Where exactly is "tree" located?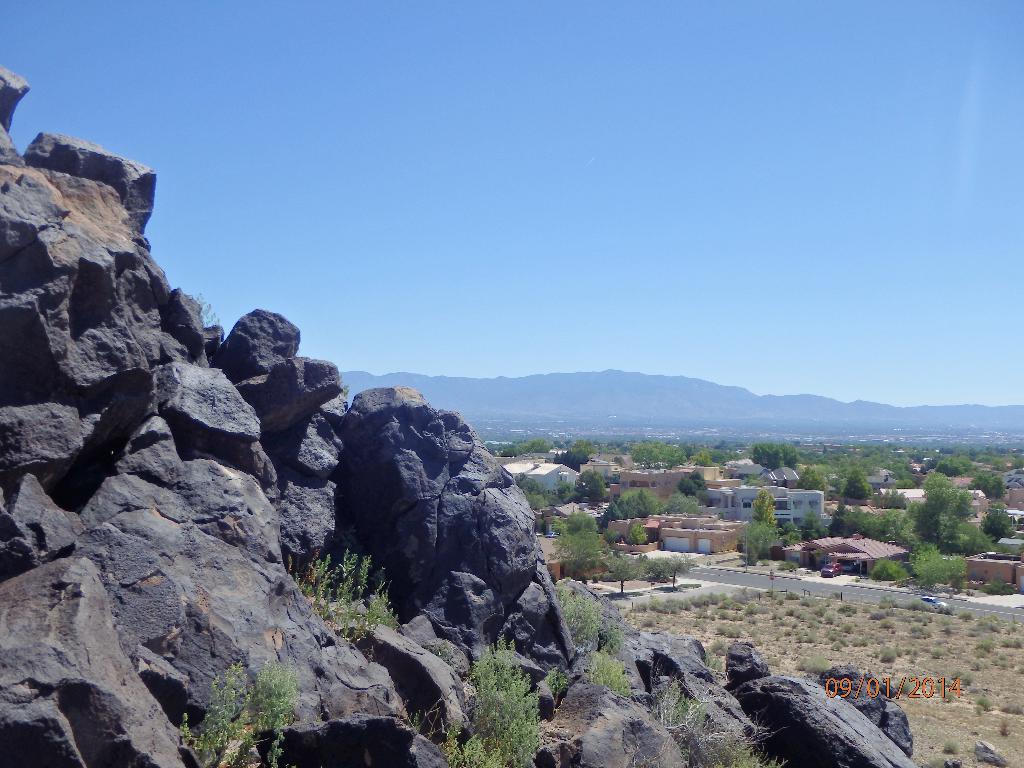
Its bounding box is x1=435, y1=634, x2=544, y2=767.
